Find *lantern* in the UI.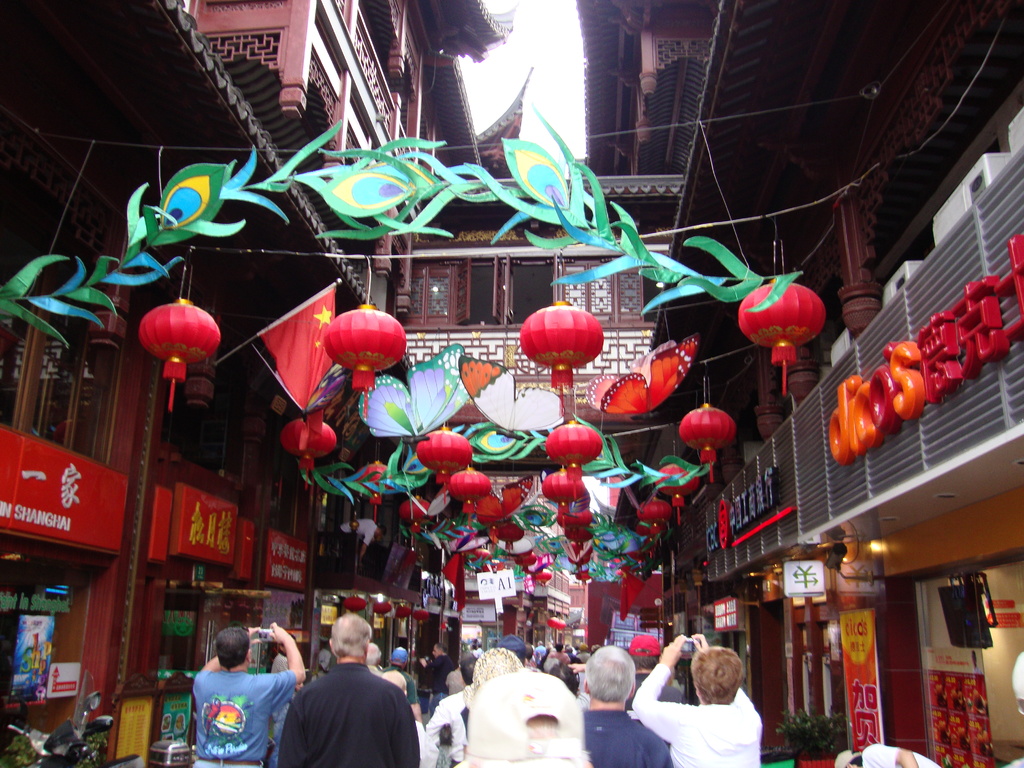
UI element at select_region(342, 593, 366, 613).
